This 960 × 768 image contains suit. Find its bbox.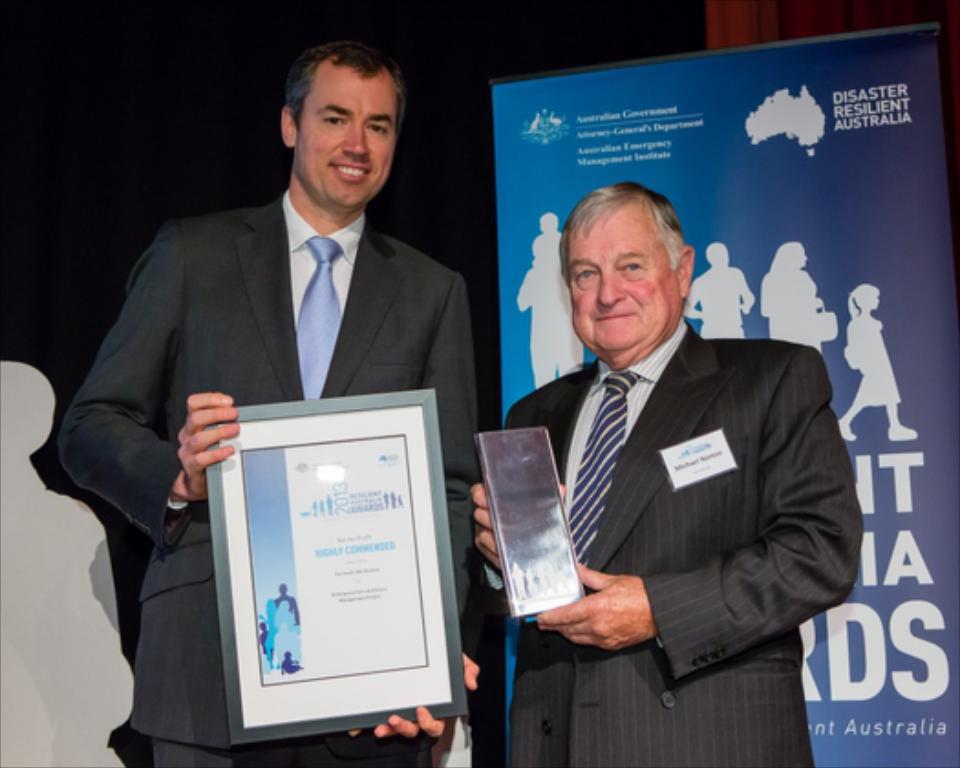
left=486, top=216, right=847, bottom=728.
